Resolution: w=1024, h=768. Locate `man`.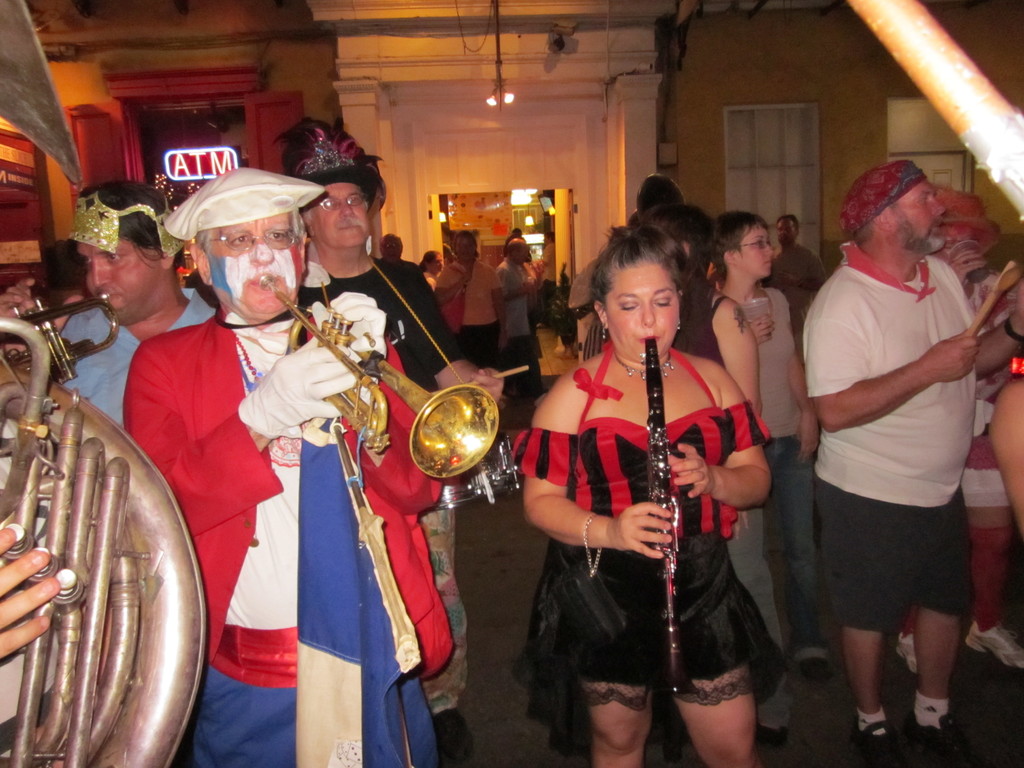
(800, 159, 1023, 767).
